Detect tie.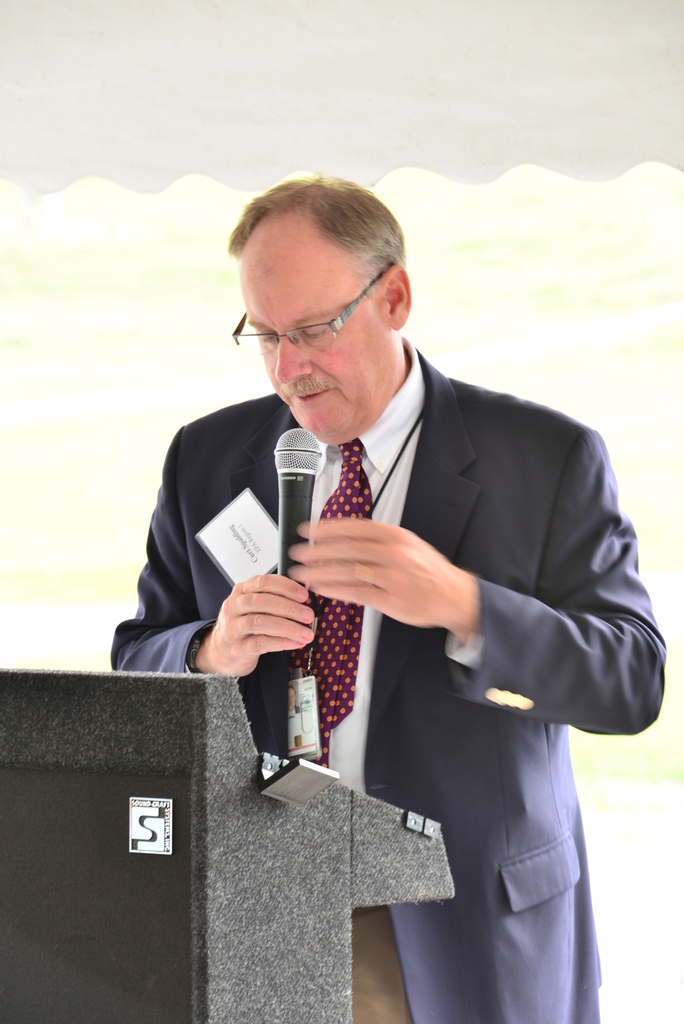
Detected at [291, 433, 371, 767].
